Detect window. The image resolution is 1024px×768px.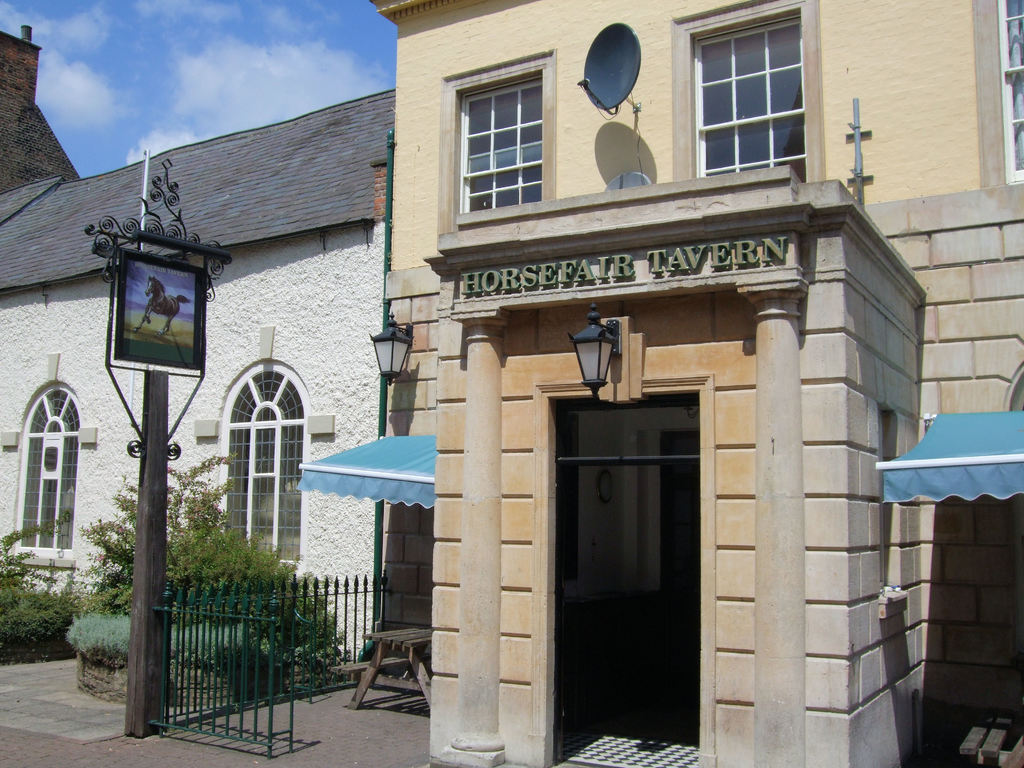
box(454, 71, 546, 214).
